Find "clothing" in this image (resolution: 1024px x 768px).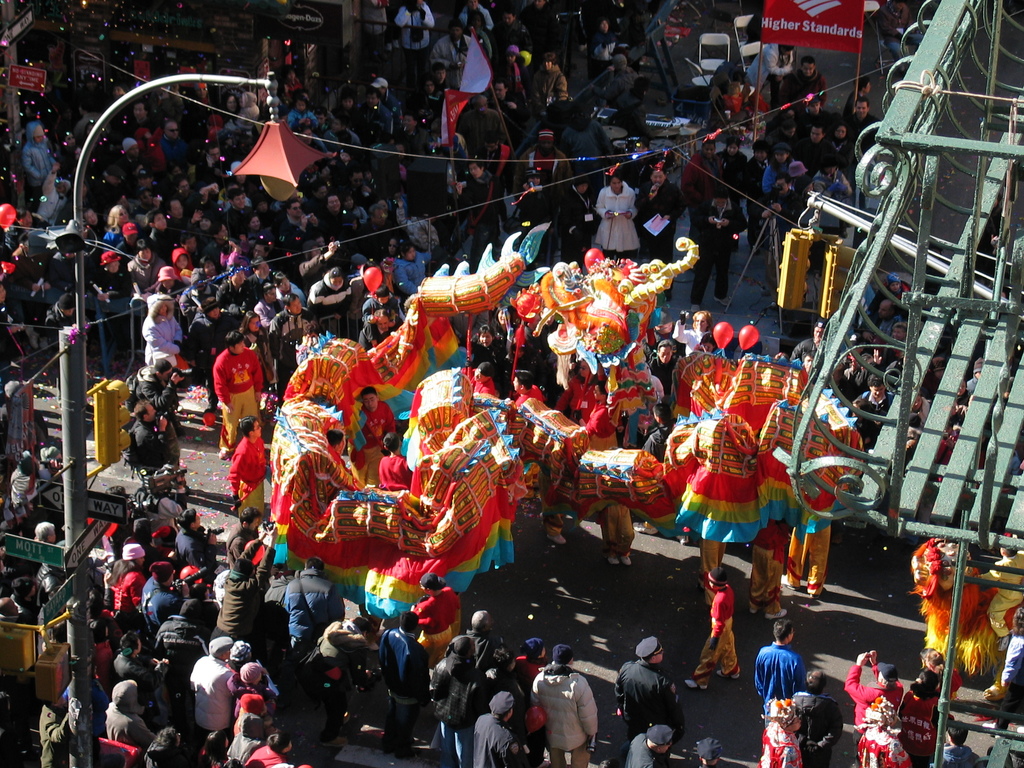
box=[758, 720, 805, 766].
